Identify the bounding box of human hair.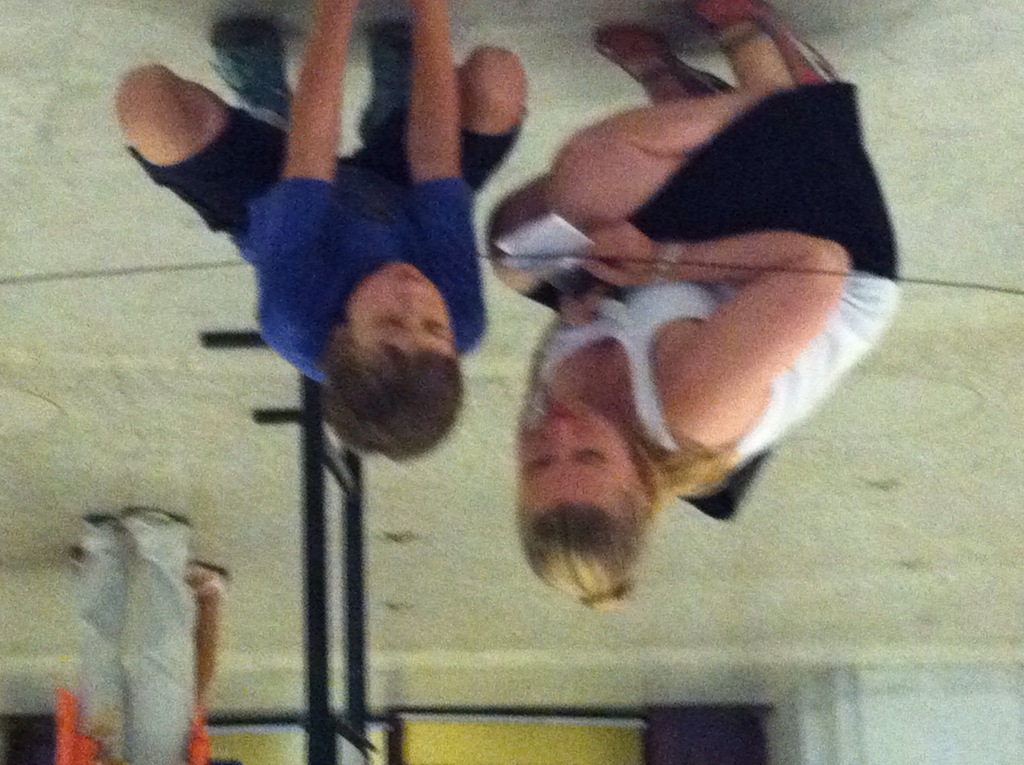
Rect(514, 445, 737, 618).
